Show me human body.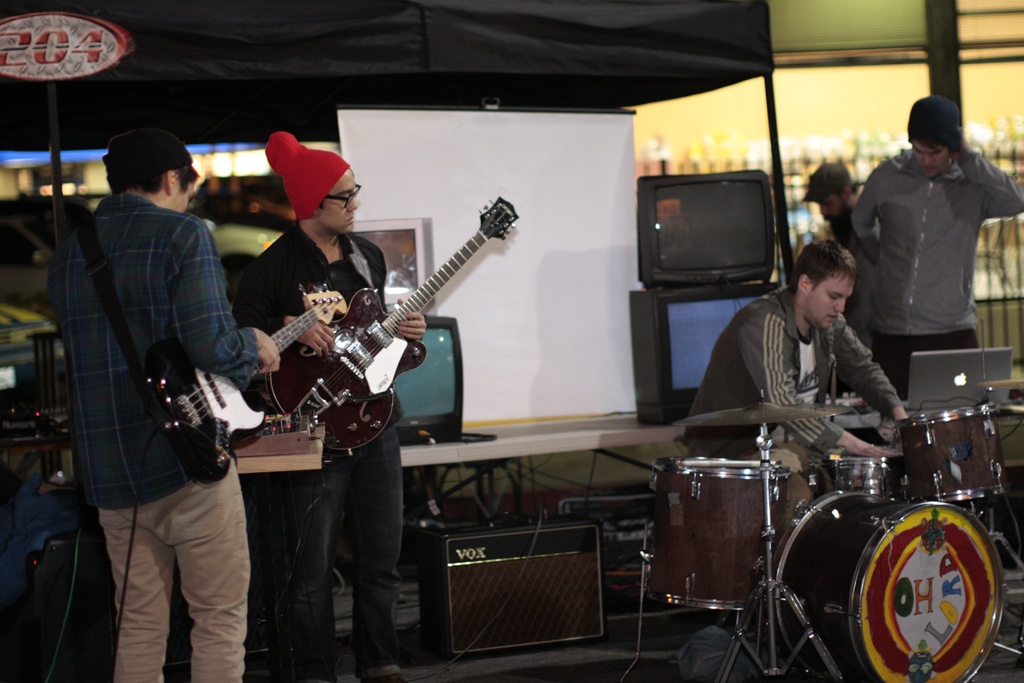
human body is here: bbox(847, 142, 1023, 401).
